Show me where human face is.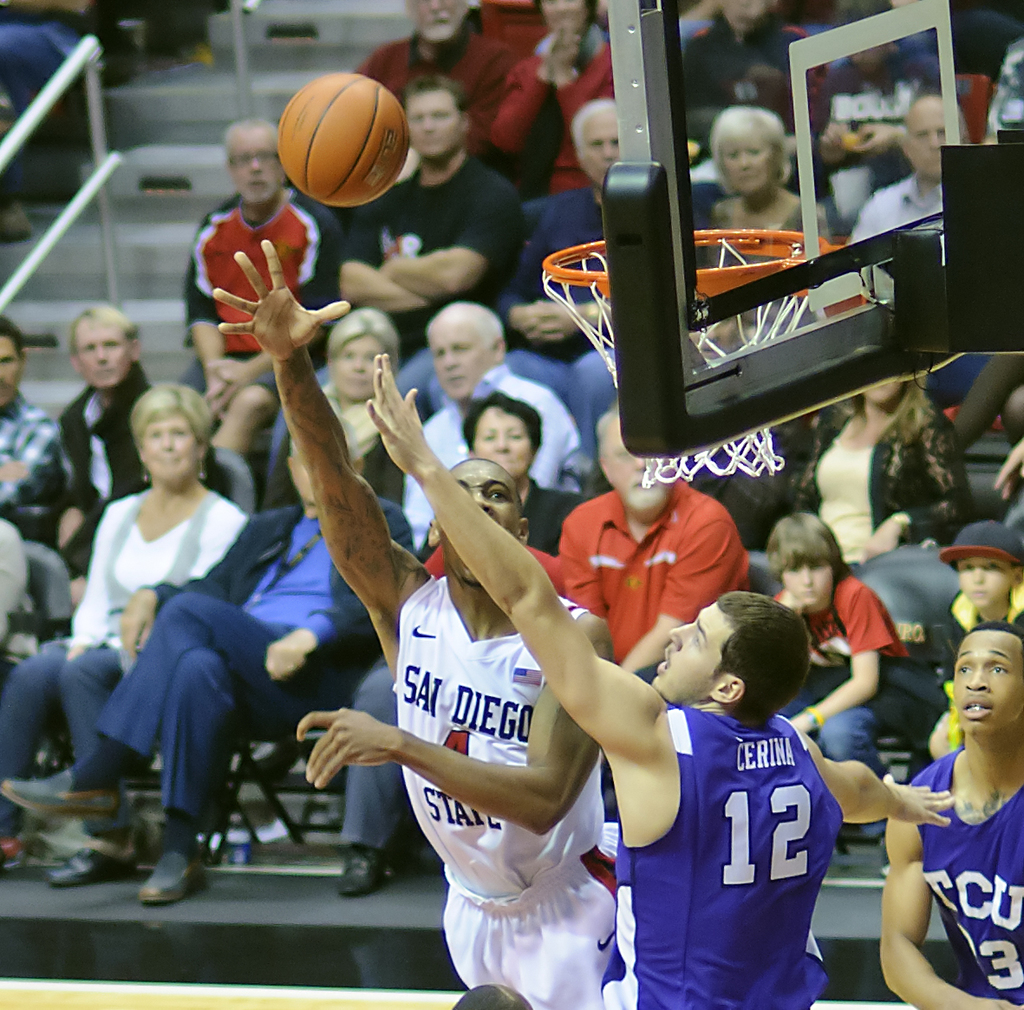
human face is at locate(721, 144, 776, 191).
